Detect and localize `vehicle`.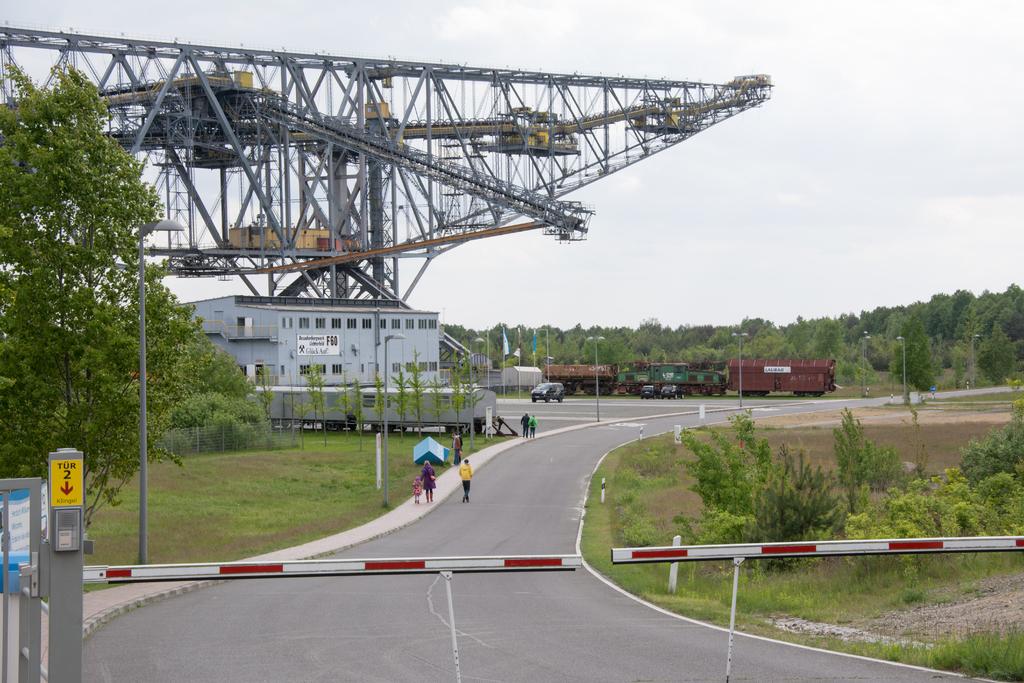
Localized at [542, 358, 838, 400].
